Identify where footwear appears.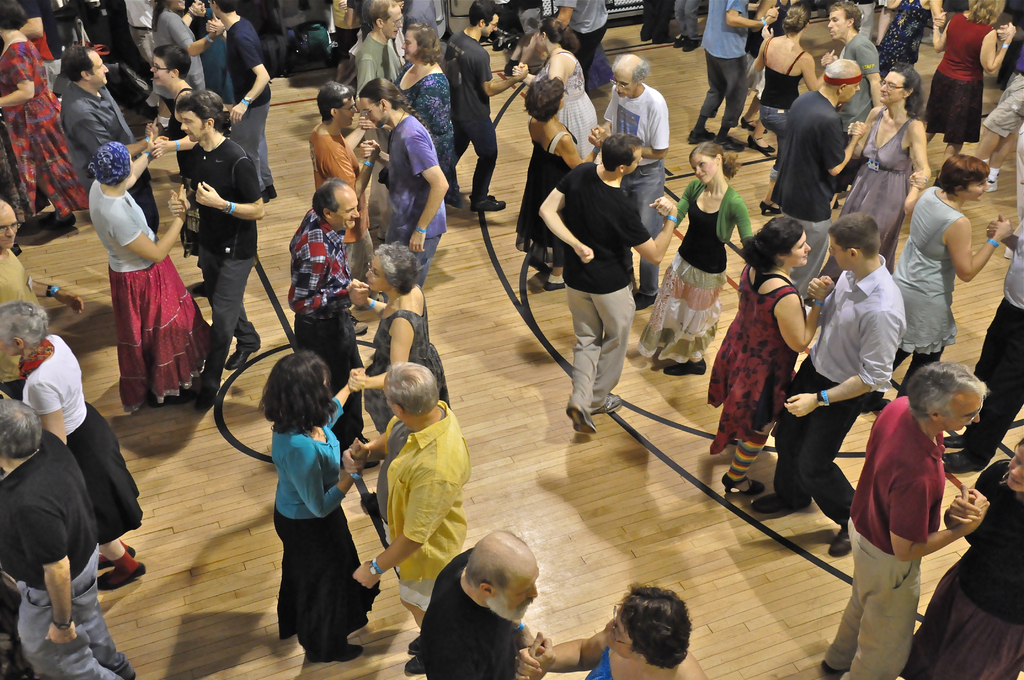
Appears at 683:39:701:49.
